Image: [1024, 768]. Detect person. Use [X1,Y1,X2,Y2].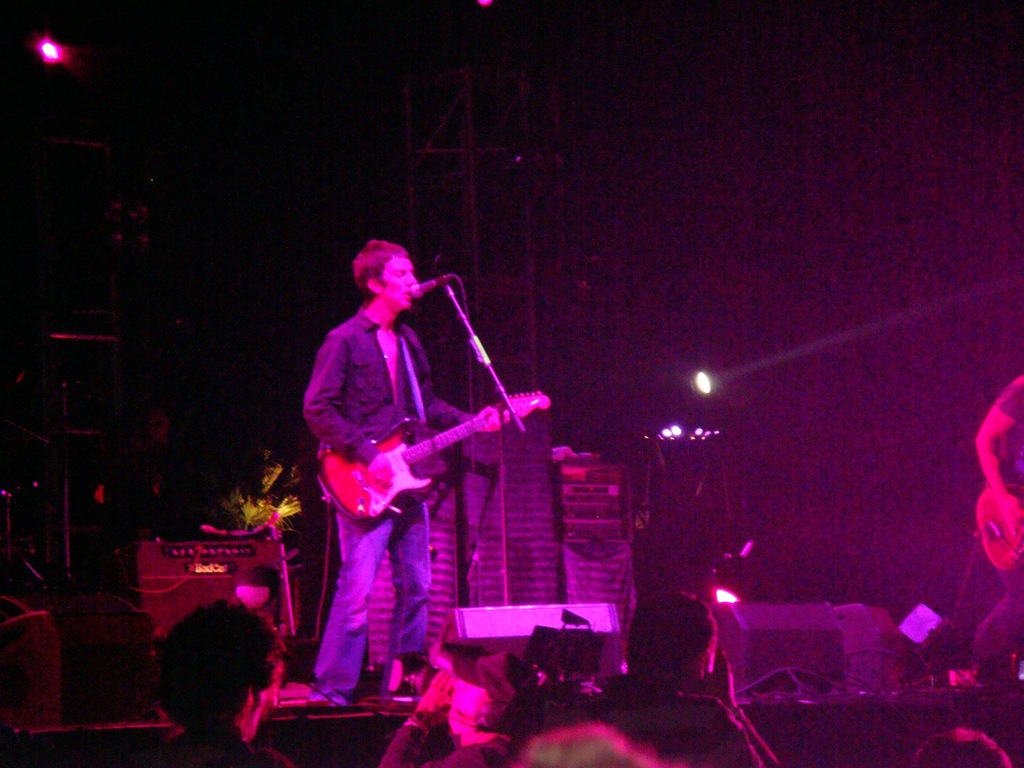
[294,233,507,703].
